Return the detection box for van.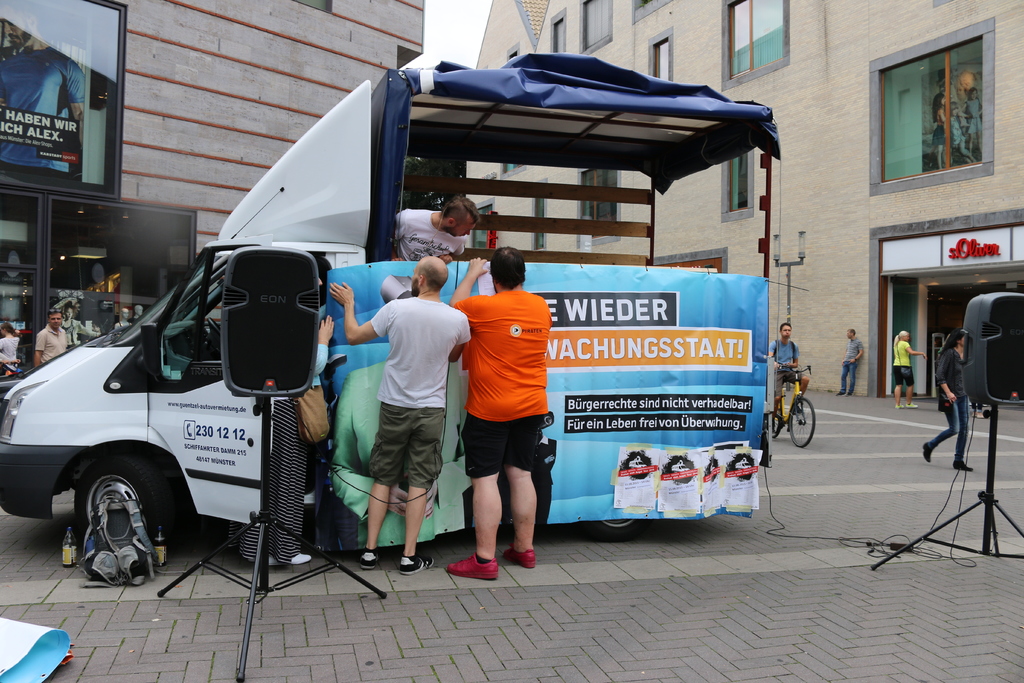
Rect(0, 68, 774, 541).
